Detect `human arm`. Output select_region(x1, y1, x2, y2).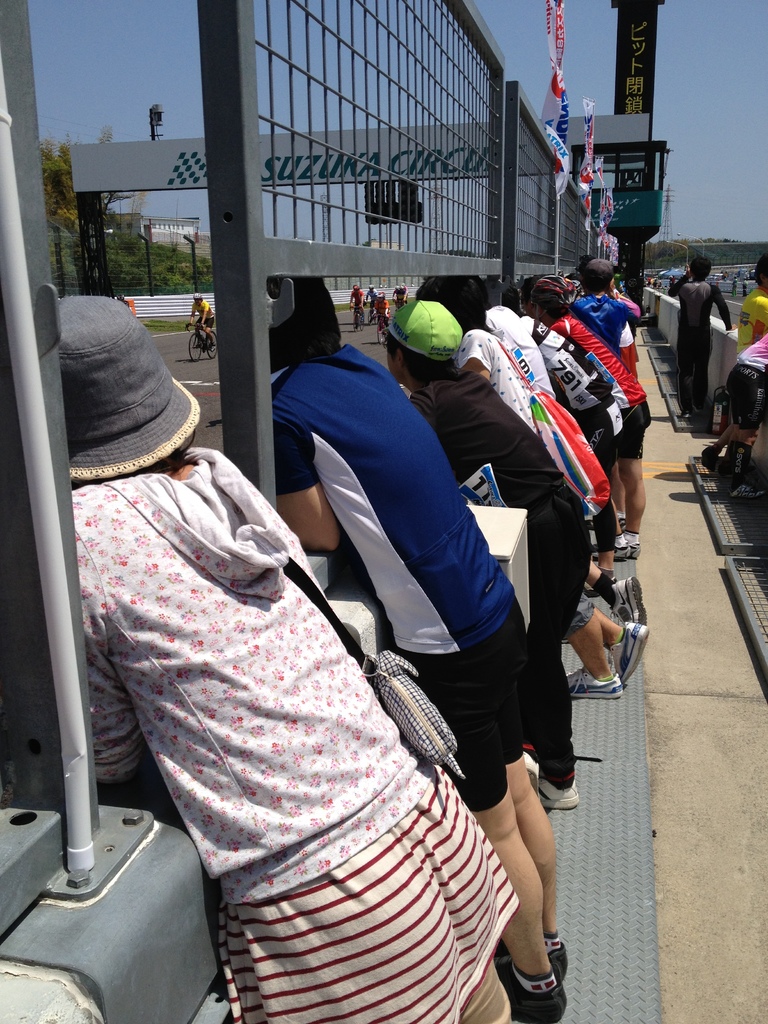
select_region(709, 285, 734, 326).
